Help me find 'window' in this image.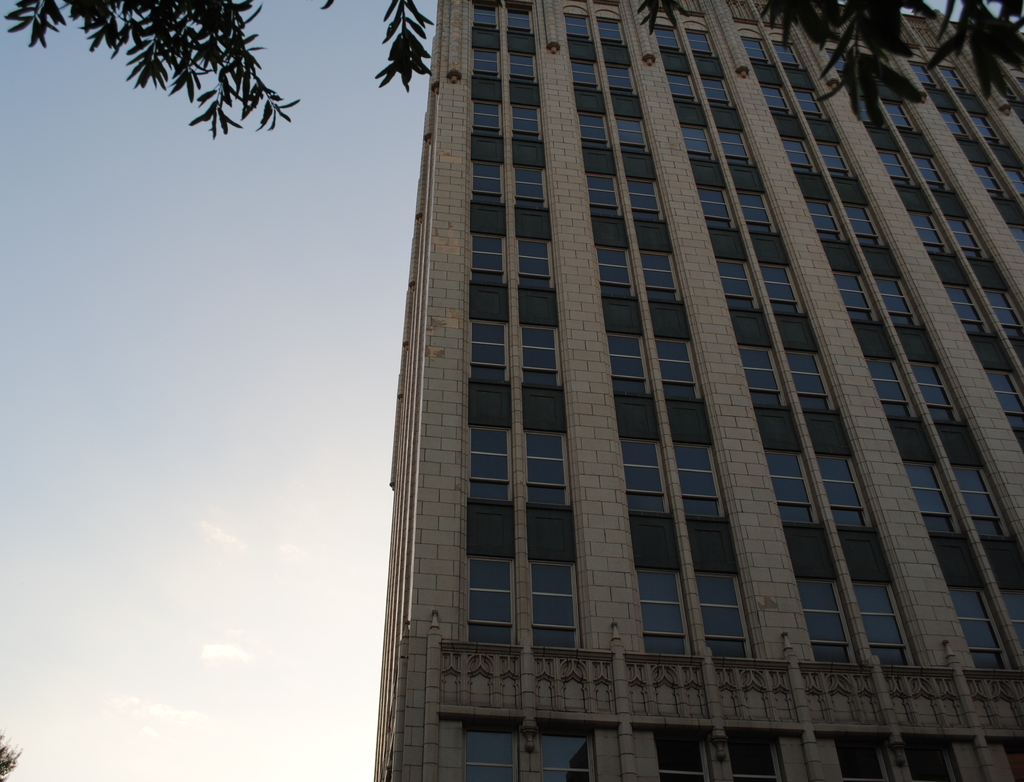
Found it: region(471, 425, 511, 500).
